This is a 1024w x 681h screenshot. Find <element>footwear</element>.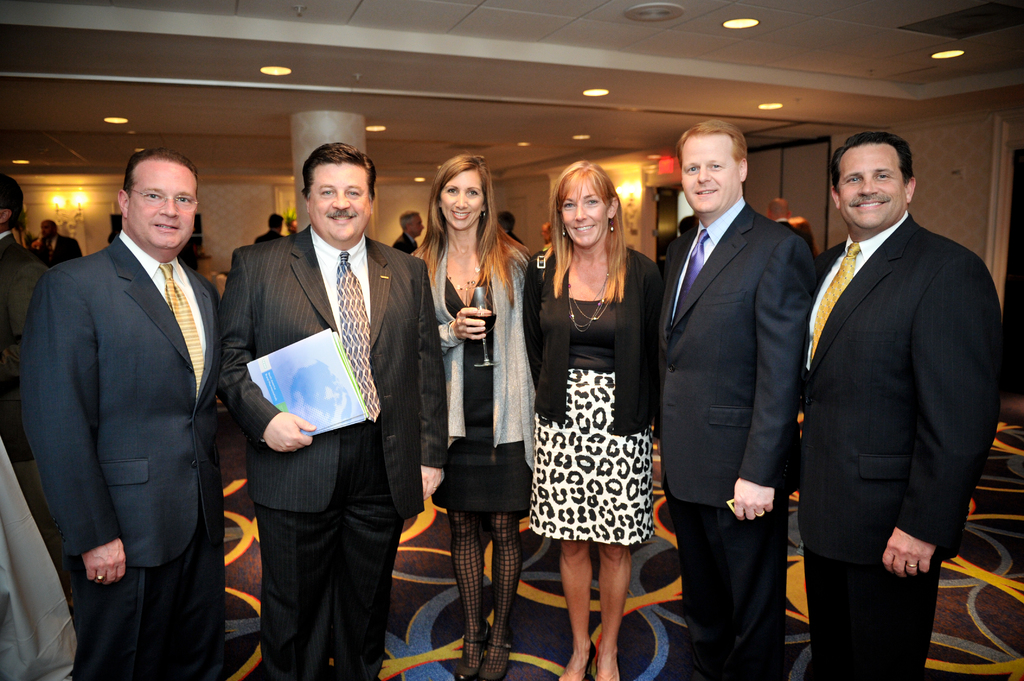
Bounding box: x1=593 y1=632 x2=604 y2=680.
